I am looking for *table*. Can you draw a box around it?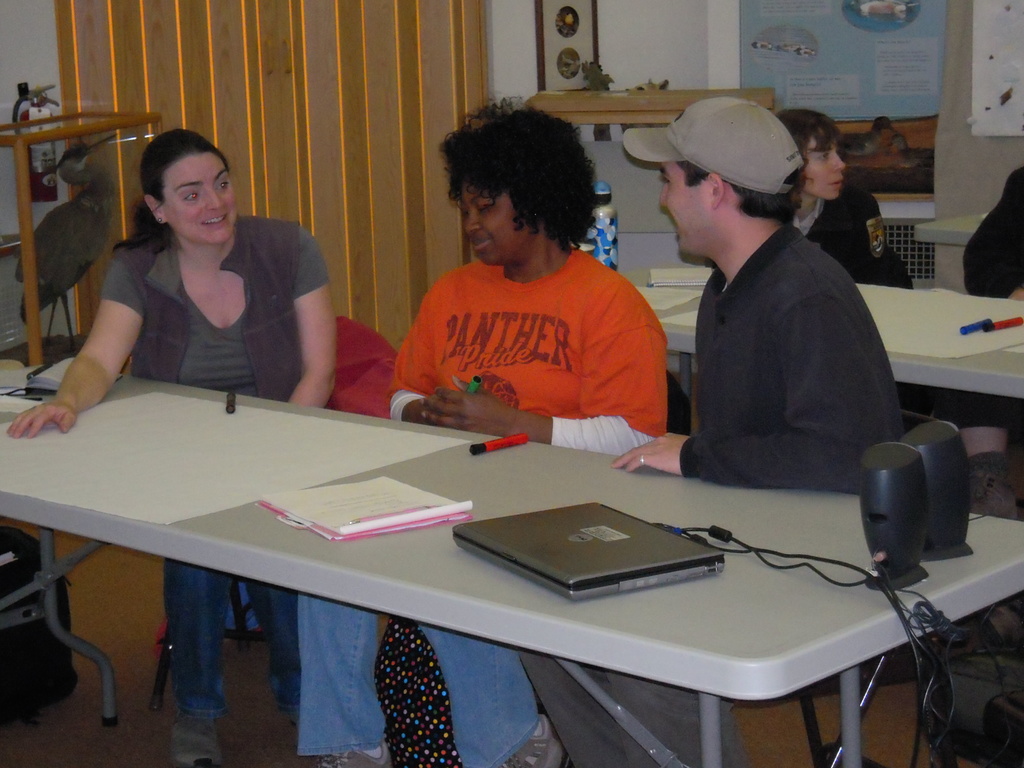
Sure, the bounding box is select_region(0, 375, 1023, 767).
